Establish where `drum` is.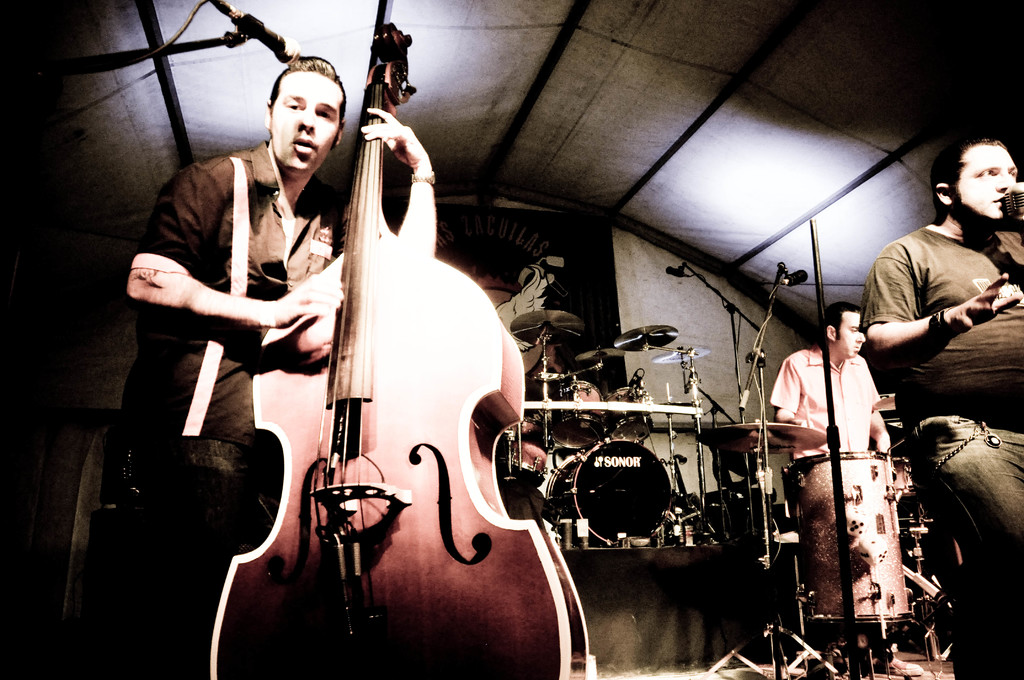
Established at (495,413,545,494).
